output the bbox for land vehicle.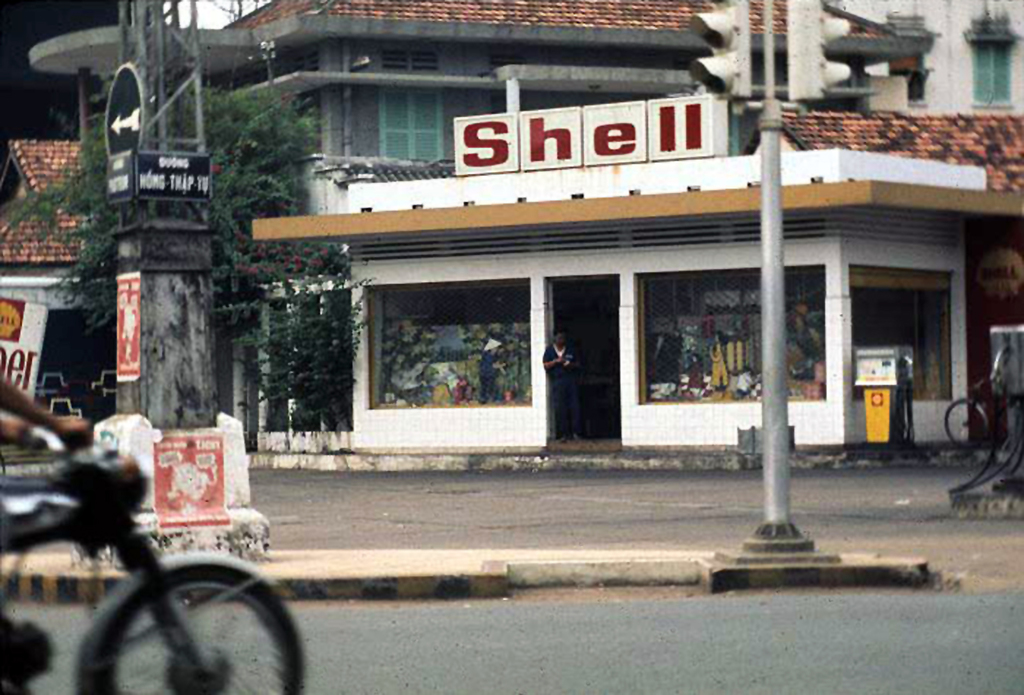
[941, 372, 1005, 451].
